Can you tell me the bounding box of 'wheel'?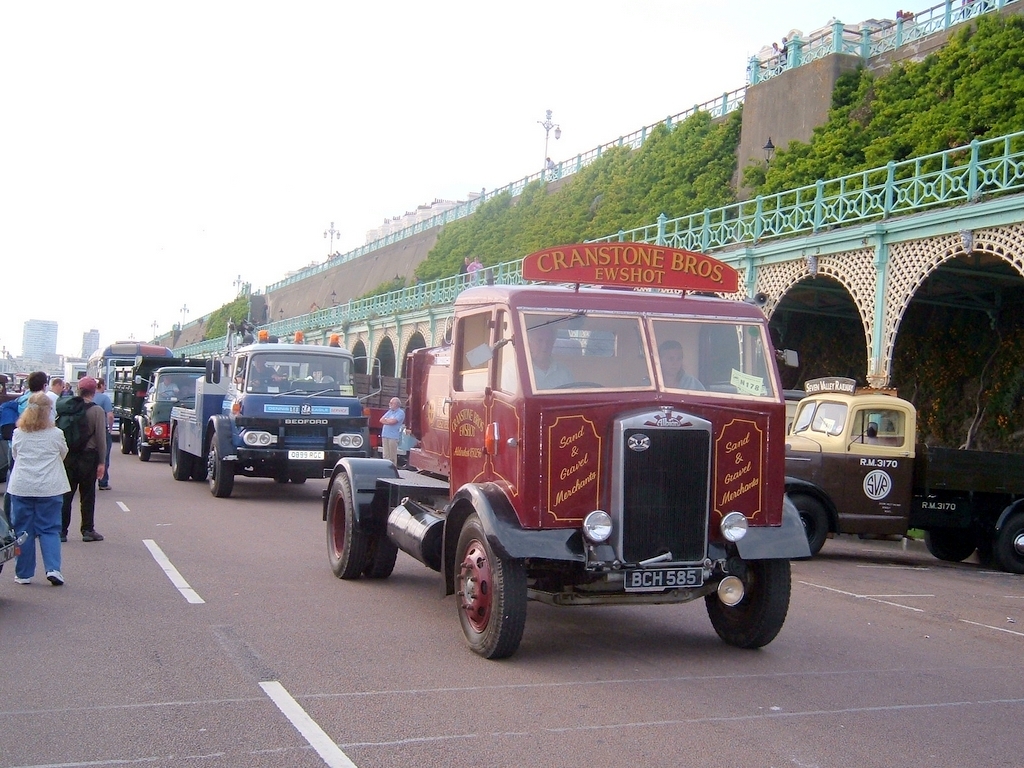
[291, 477, 306, 486].
